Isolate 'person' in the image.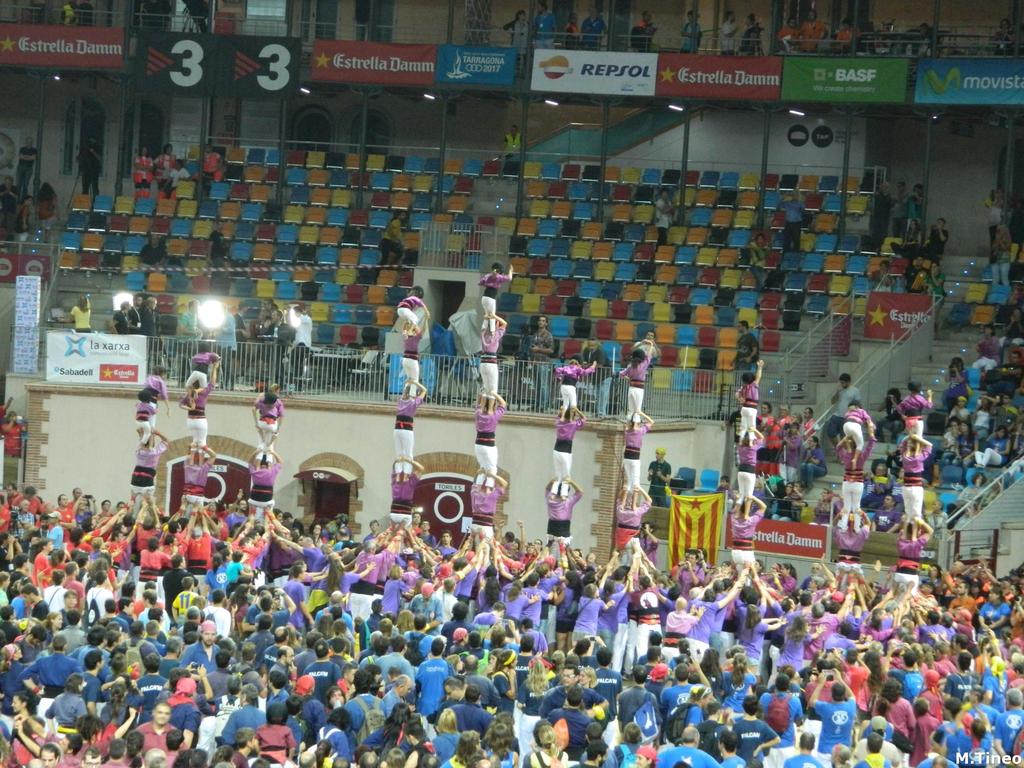
Isolated region: 716,10,739,54.
